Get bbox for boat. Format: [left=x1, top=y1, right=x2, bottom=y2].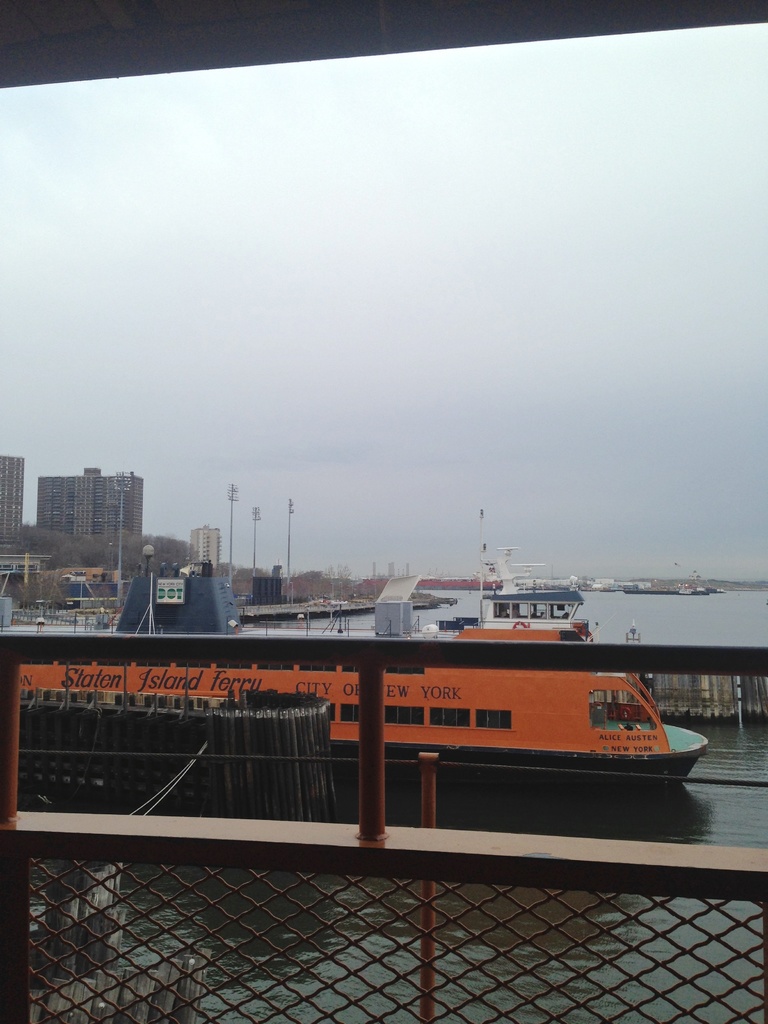
[left=464, top=586, right=591, bottom=641].
